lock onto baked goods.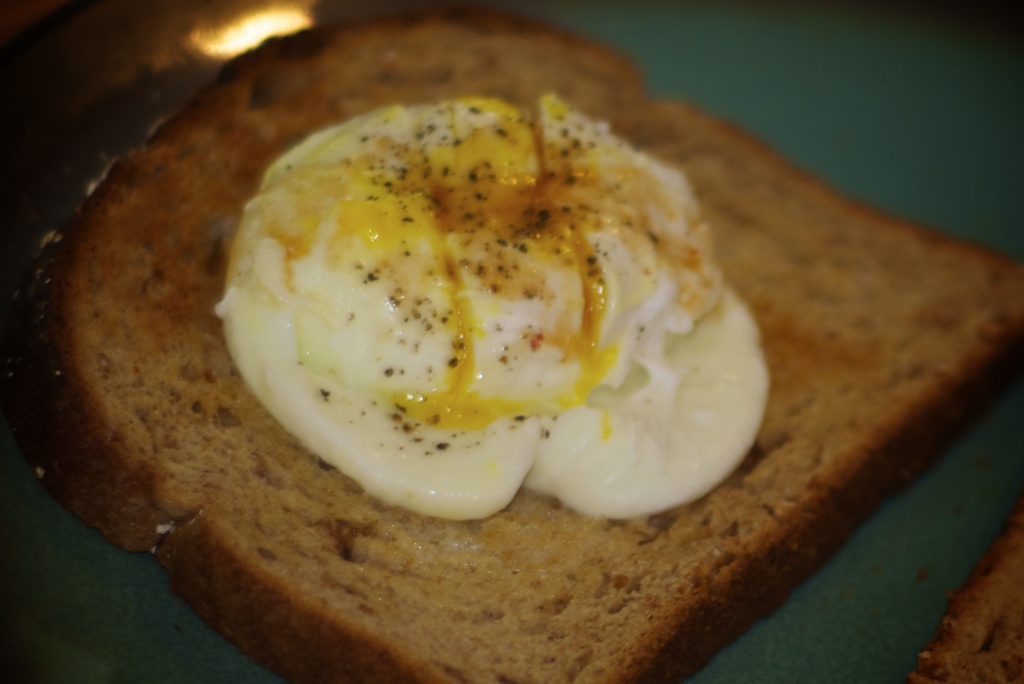
Locked: box(6, 6, 1023, 683).
